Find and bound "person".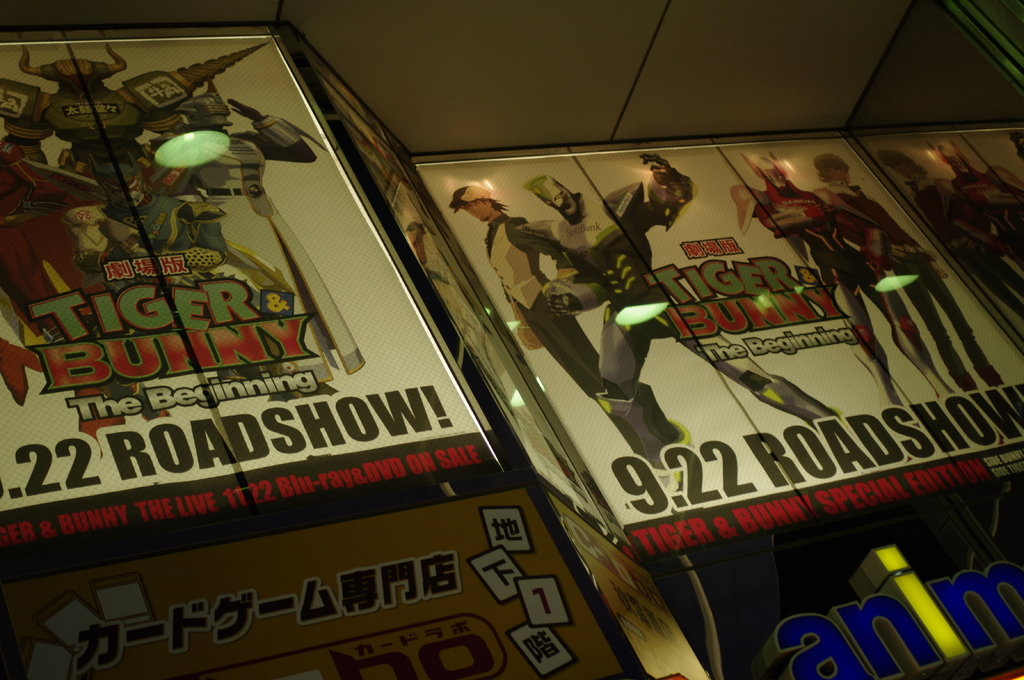
Bound: crop(0, 41, 366, 404).
